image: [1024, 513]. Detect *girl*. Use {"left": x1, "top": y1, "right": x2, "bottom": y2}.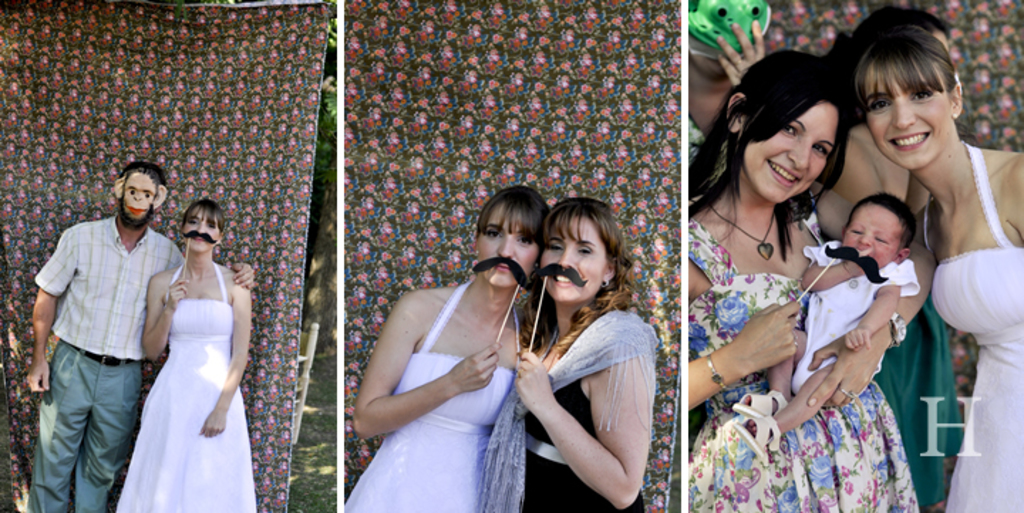
{"left": 344, "top": 180, "right": 553, "bottom": 510}.
